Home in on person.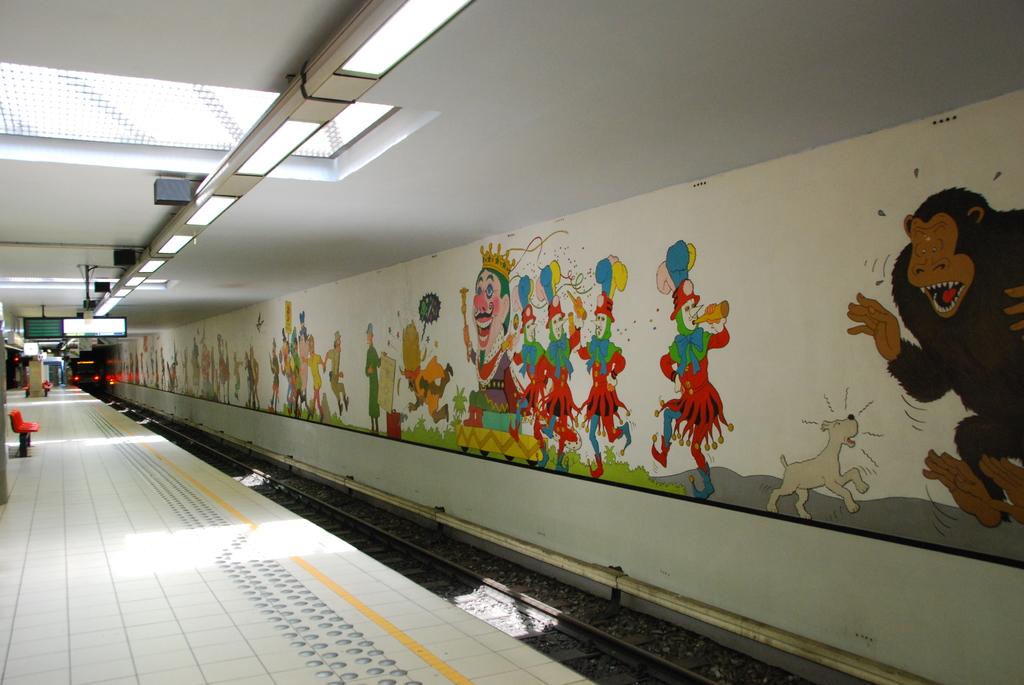
Homed in at [858, 170, 1018, 492].
